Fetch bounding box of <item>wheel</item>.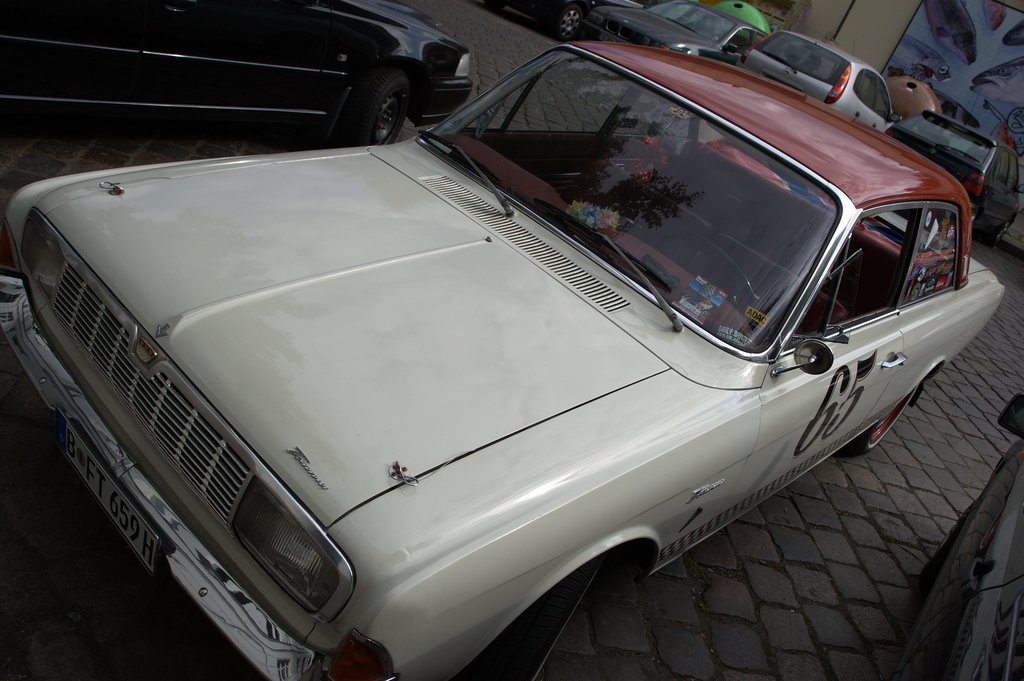
Bbox: x1=970 y1=212 x2=976 y2=227.
